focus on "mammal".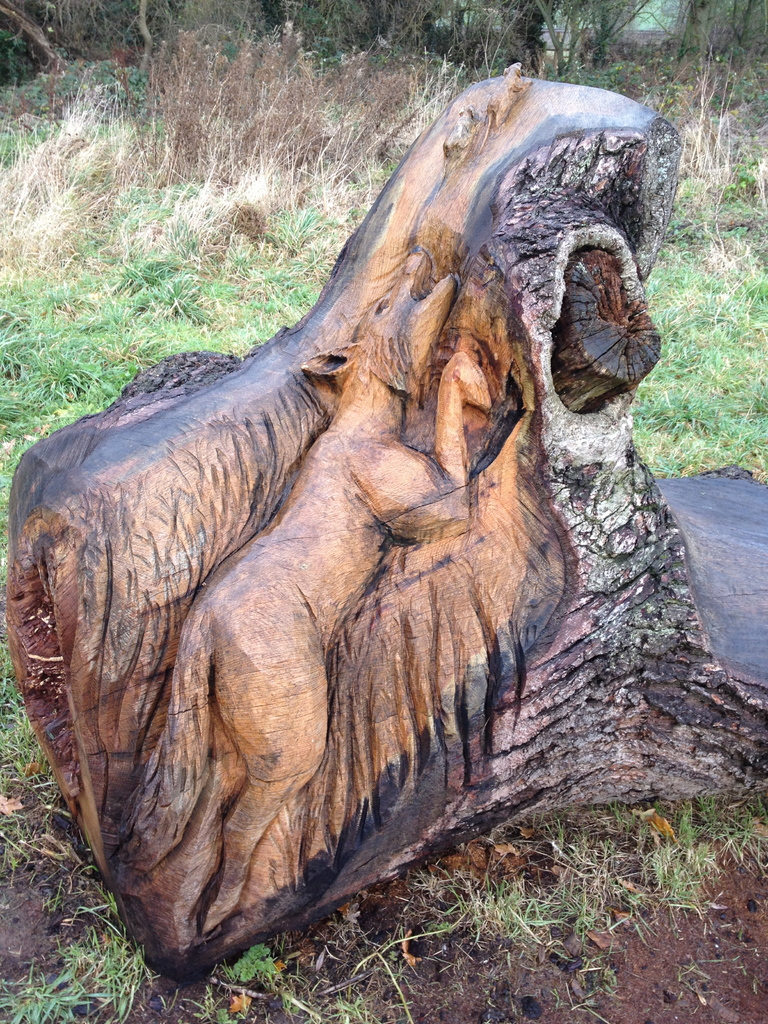
Focused at x1=120 y1=244 x2=486 y2=935.
